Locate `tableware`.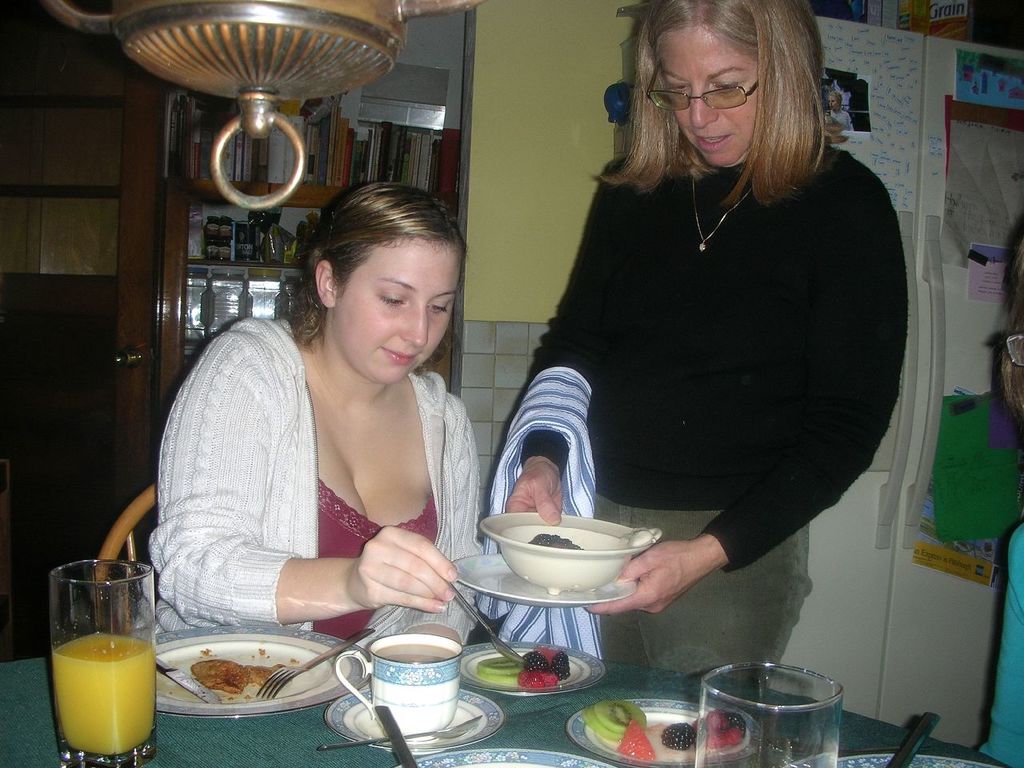
Bounding box: crop(318, 714, 478, 754).
